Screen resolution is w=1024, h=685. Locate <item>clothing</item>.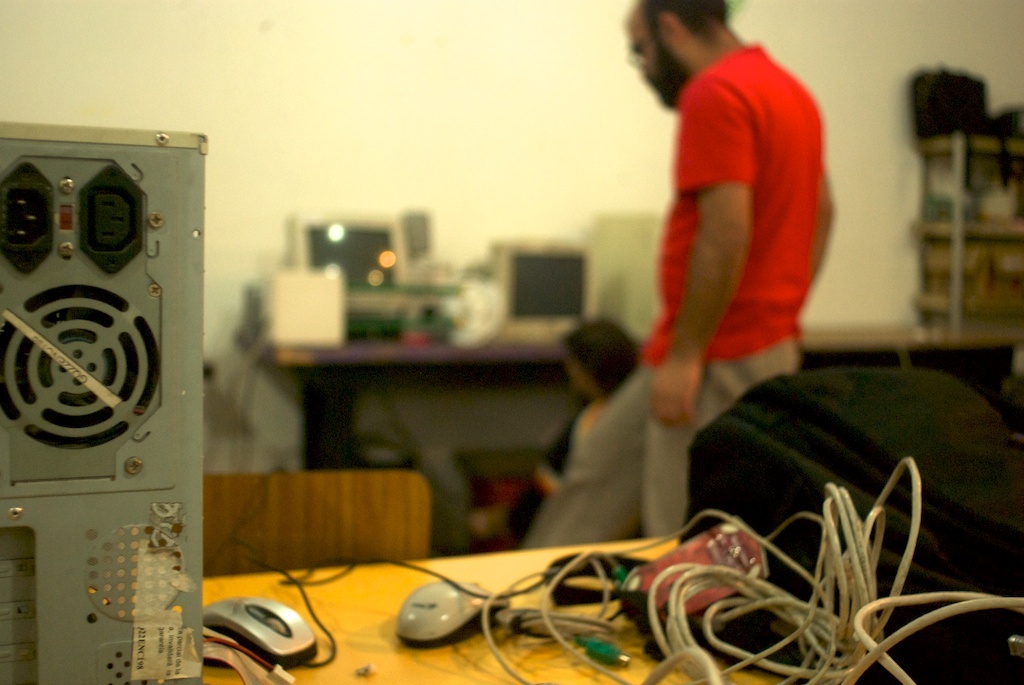
[524,42,829,553].
